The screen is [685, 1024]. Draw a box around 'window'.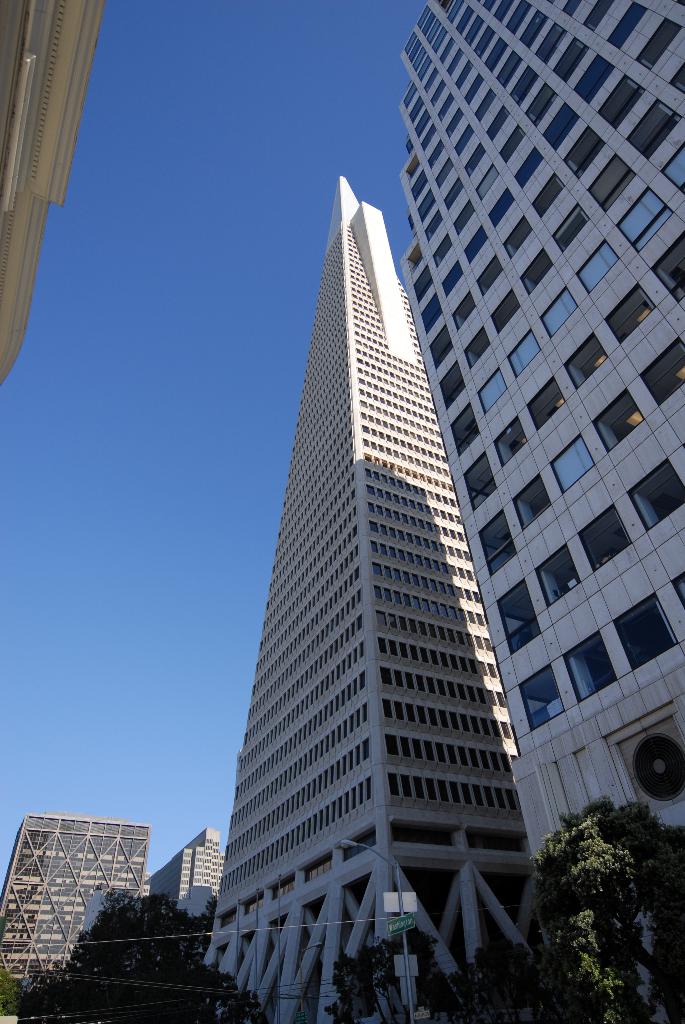
bbox=(575, 515, 617, 563).
